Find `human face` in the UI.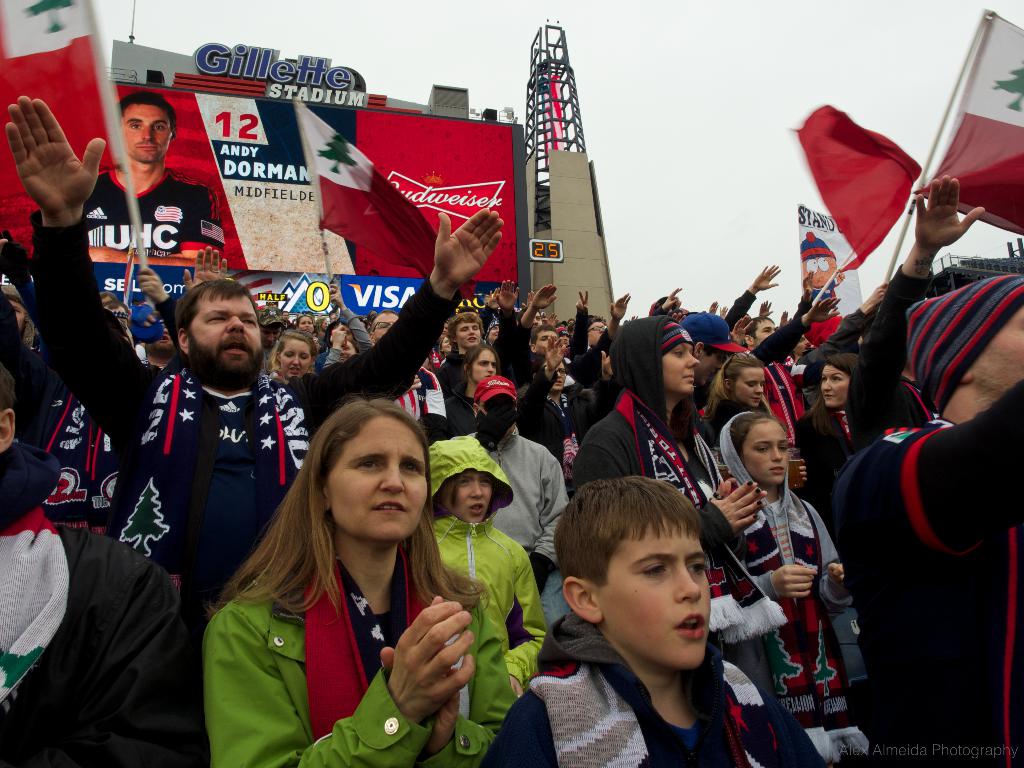
UI element at locate(735, 367, 769, 404).
